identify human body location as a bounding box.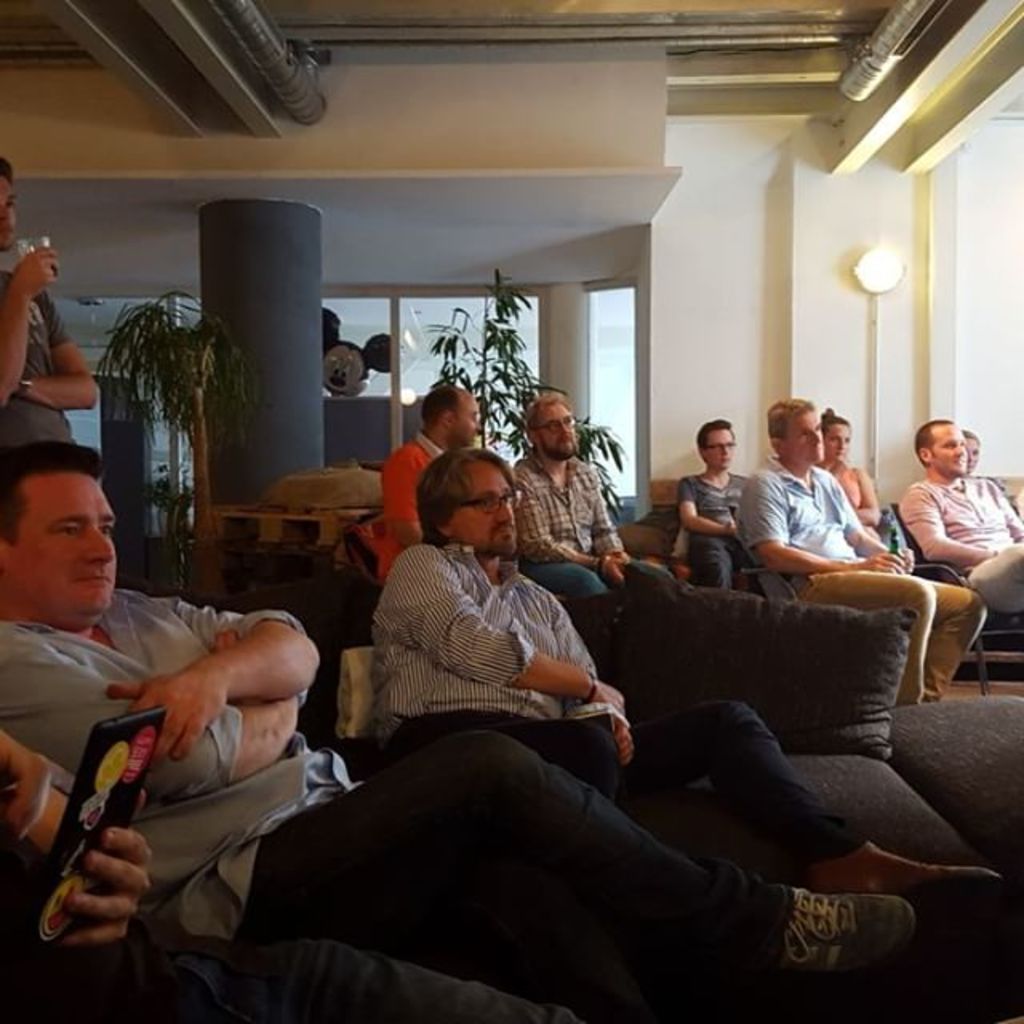
502/392/690/587.
